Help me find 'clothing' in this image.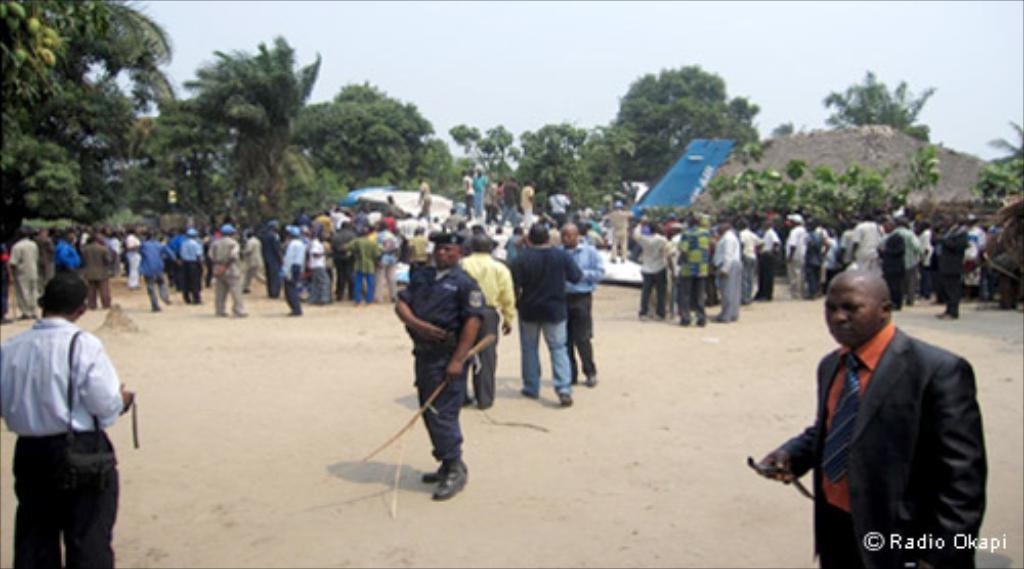
Found it: [242, 231, 256, 282].
